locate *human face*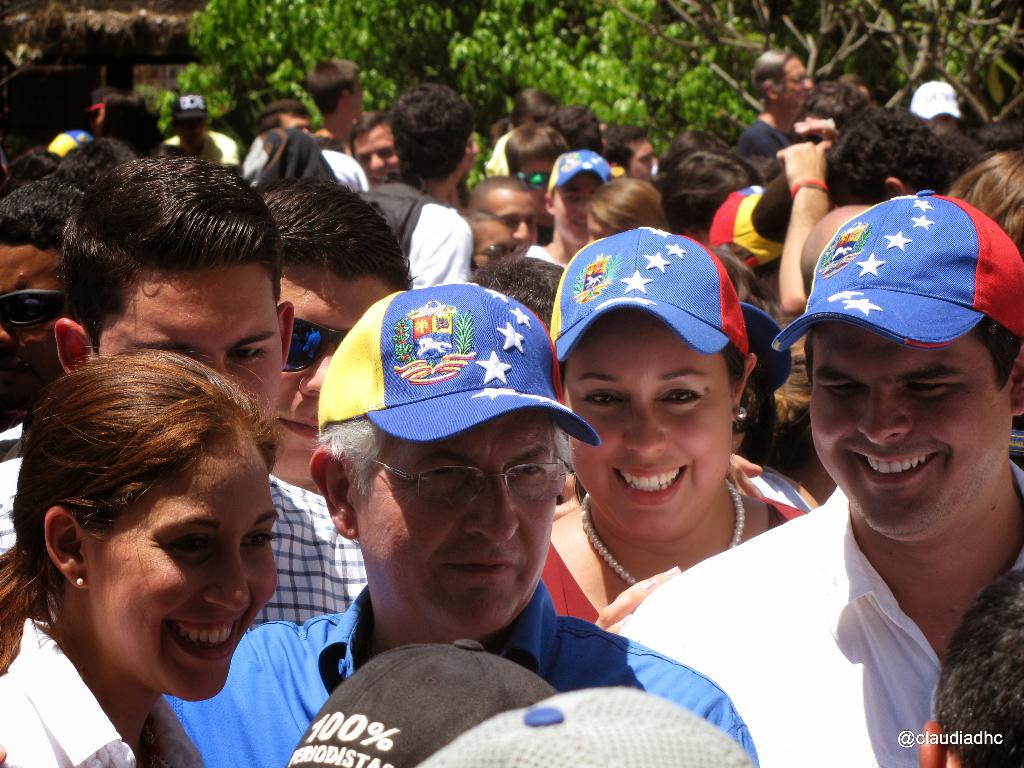
left=564, top=310, right=733, bottom=539
